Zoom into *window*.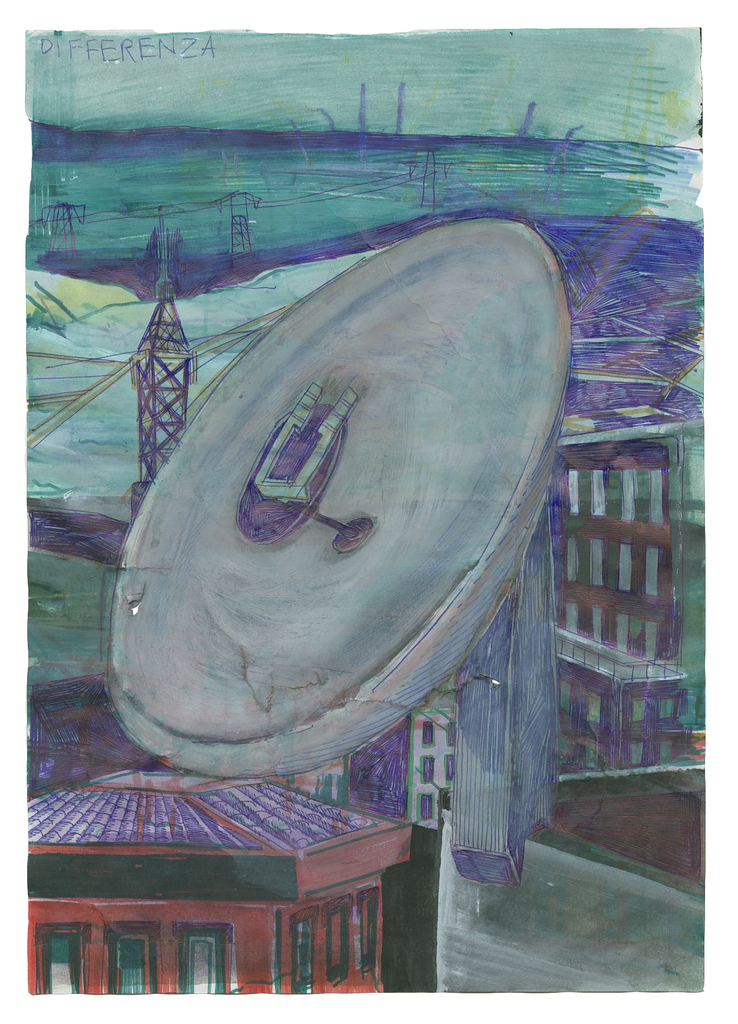
Zoom target: 113:932:151:995.
